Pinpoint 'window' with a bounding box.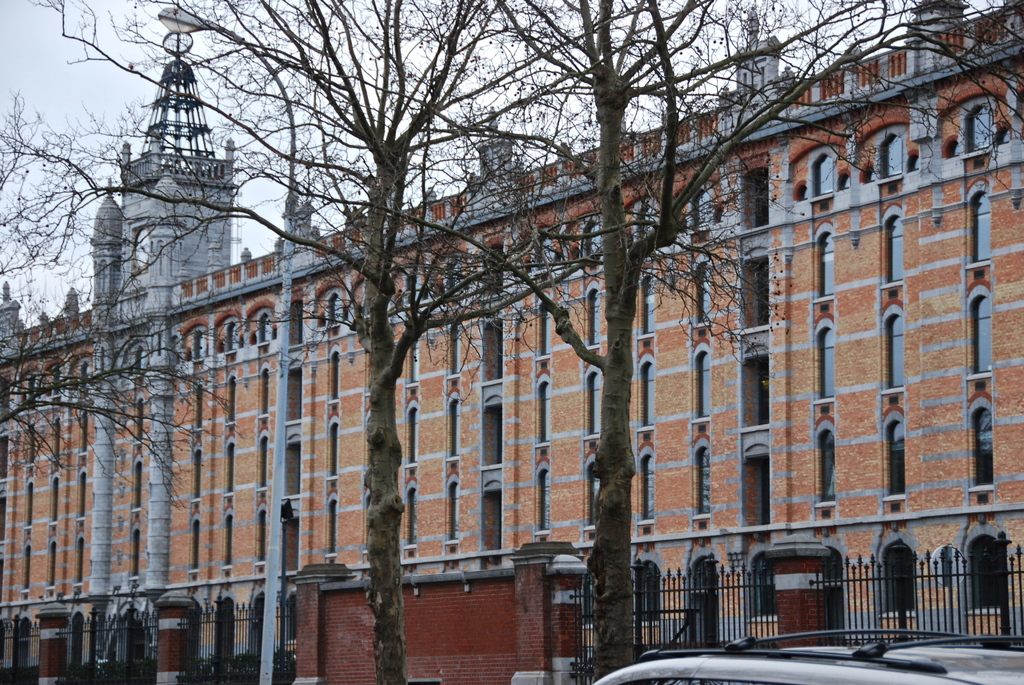
x1=447 y1=251 x2=466 y2=308.
